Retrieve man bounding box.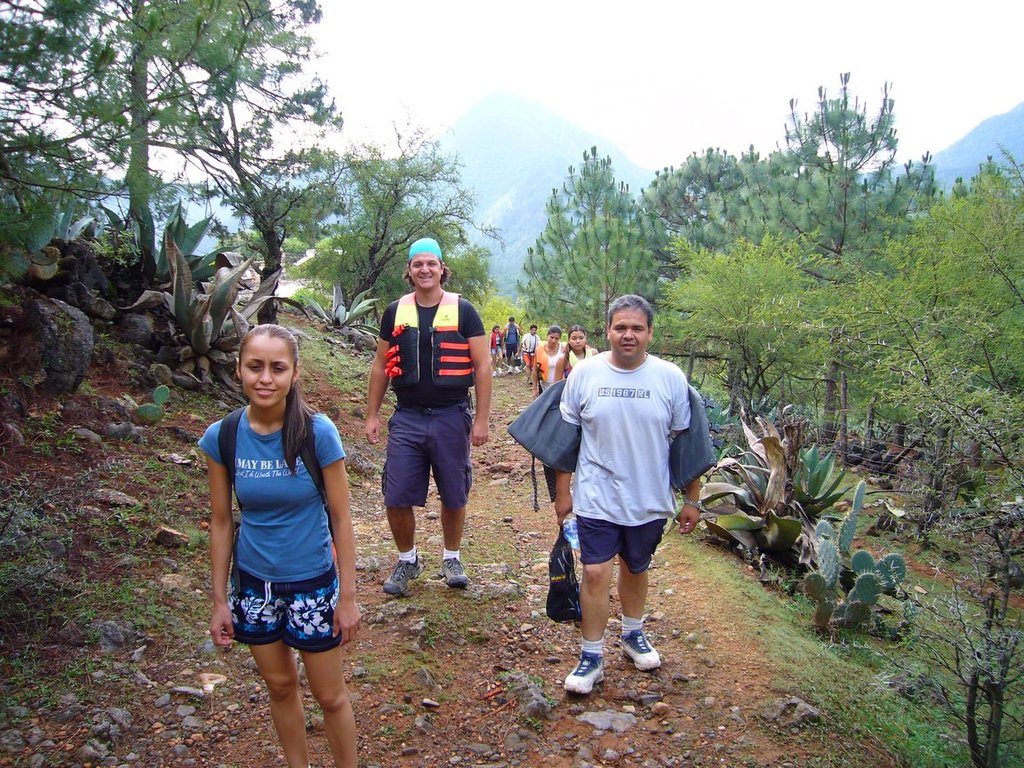
Bounding box: box=[515, 325, 541, 388].
